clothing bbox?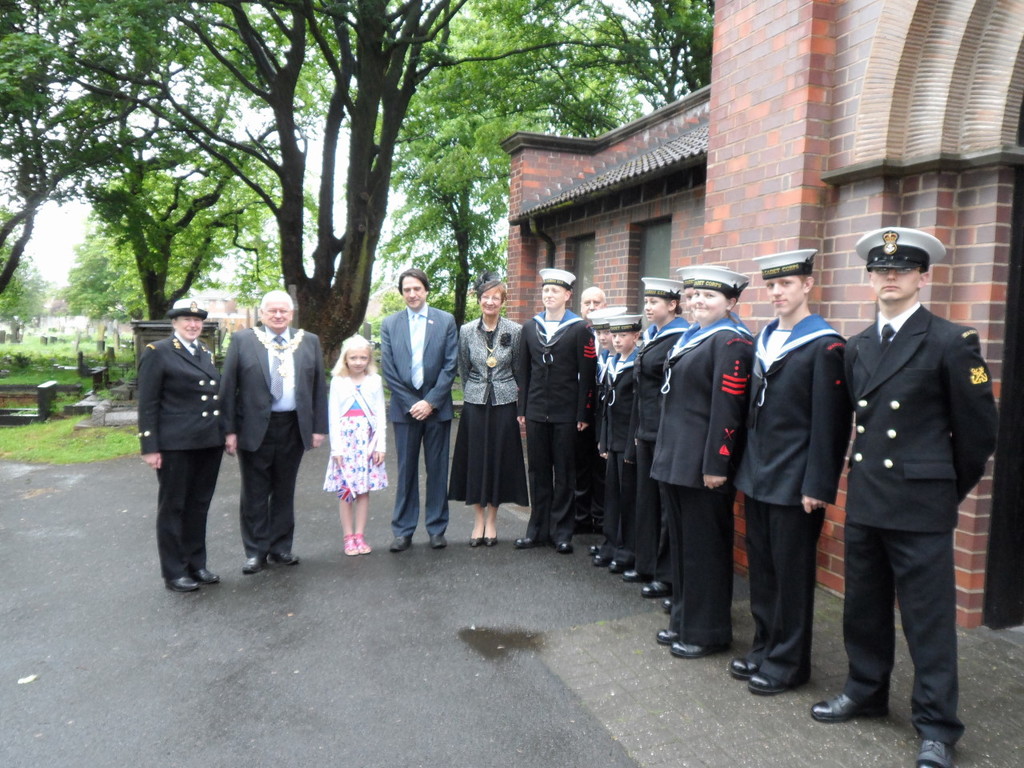
[518, 314, 598, 540]
